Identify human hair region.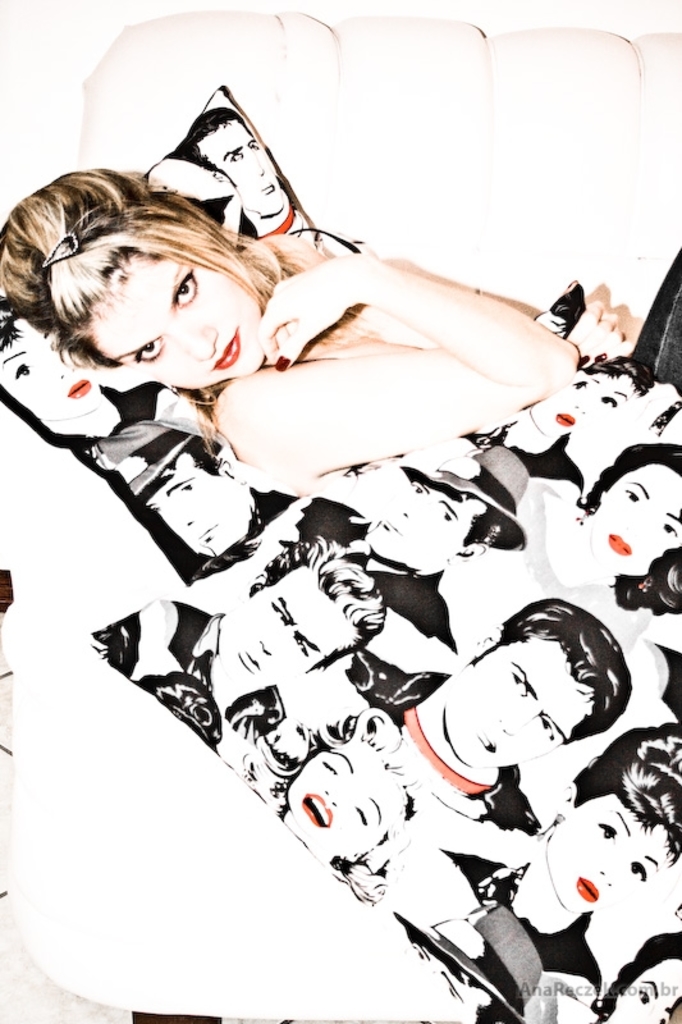
Region: (87,612,134,682).
